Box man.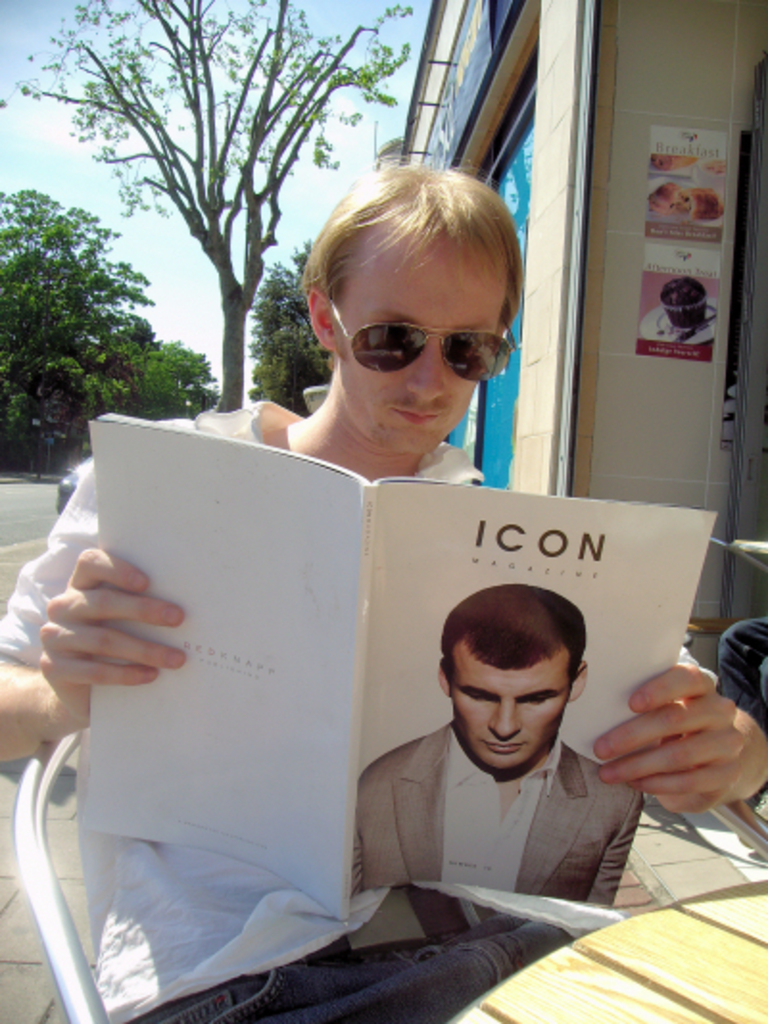
0 154 766 1020.
